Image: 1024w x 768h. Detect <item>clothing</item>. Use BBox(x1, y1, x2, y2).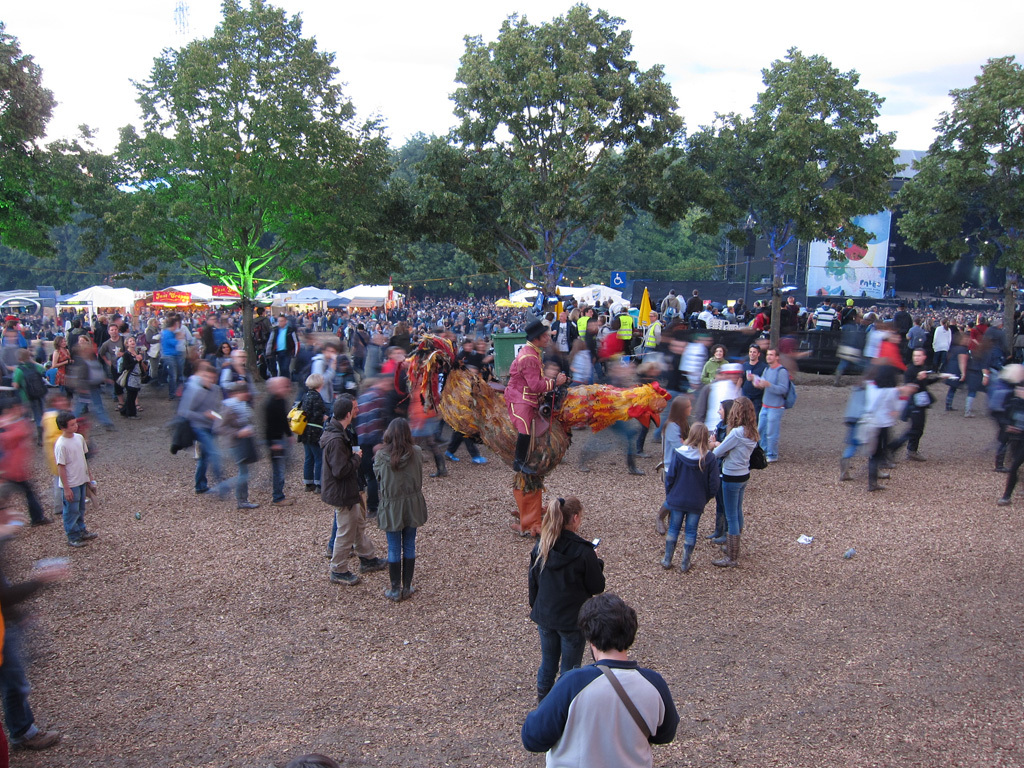
BBox(842, 372, 869, 467).
